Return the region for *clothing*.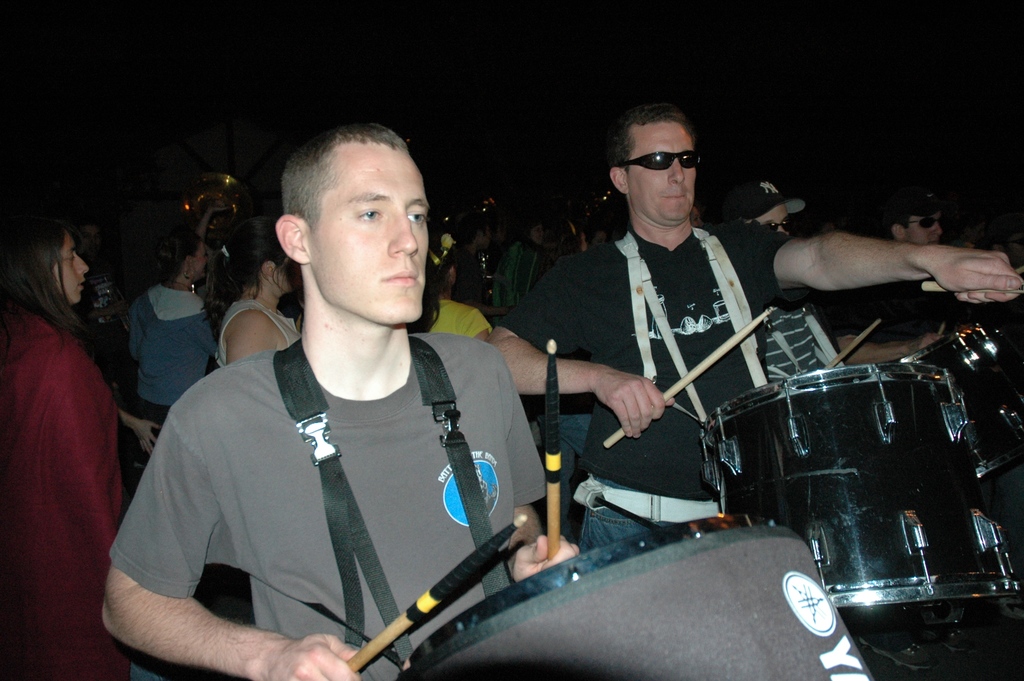
[x1=124, y1=279, x2=213, y2=402].
